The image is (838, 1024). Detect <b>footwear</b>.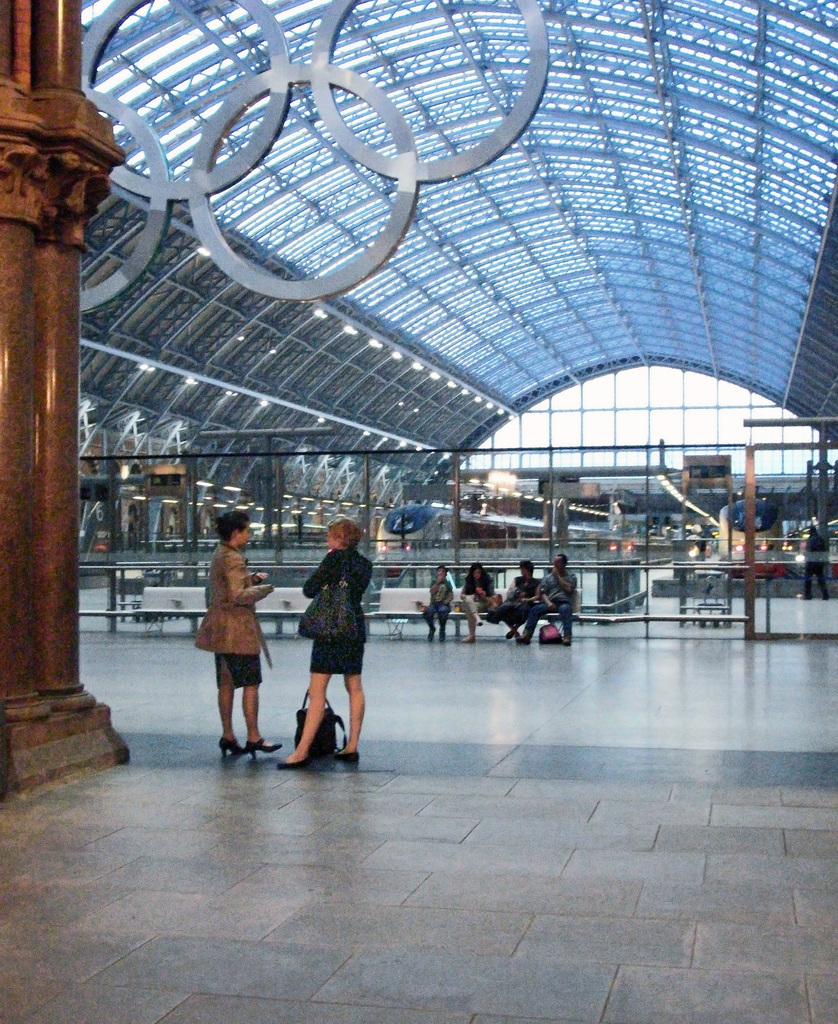
Detection: <region>821, 594, 831, 604</region>.
